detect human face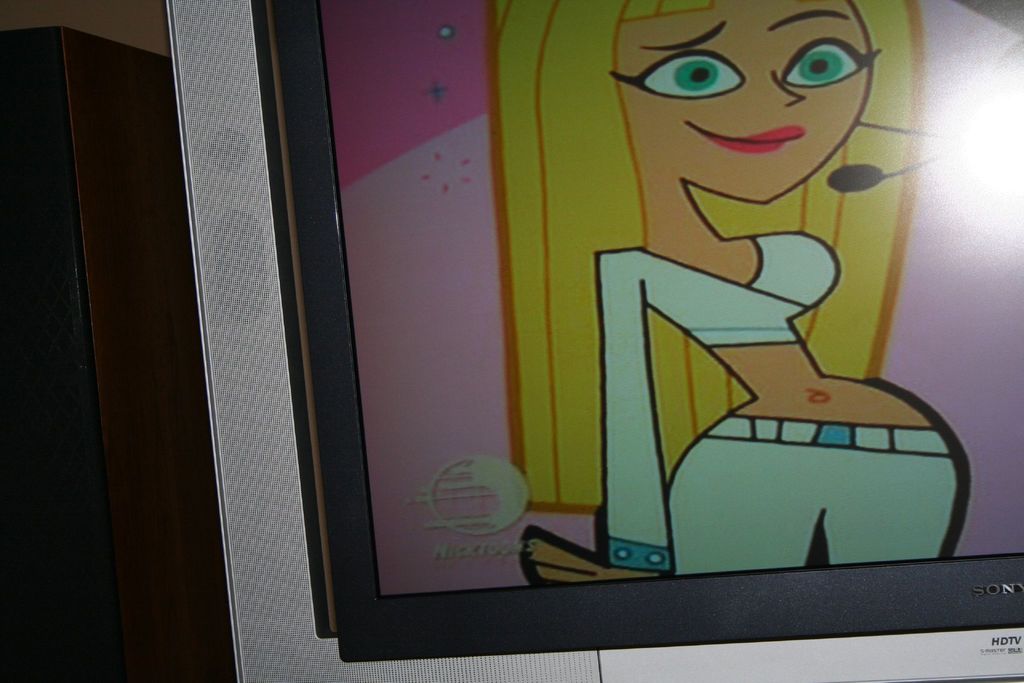
612:0:875:205
